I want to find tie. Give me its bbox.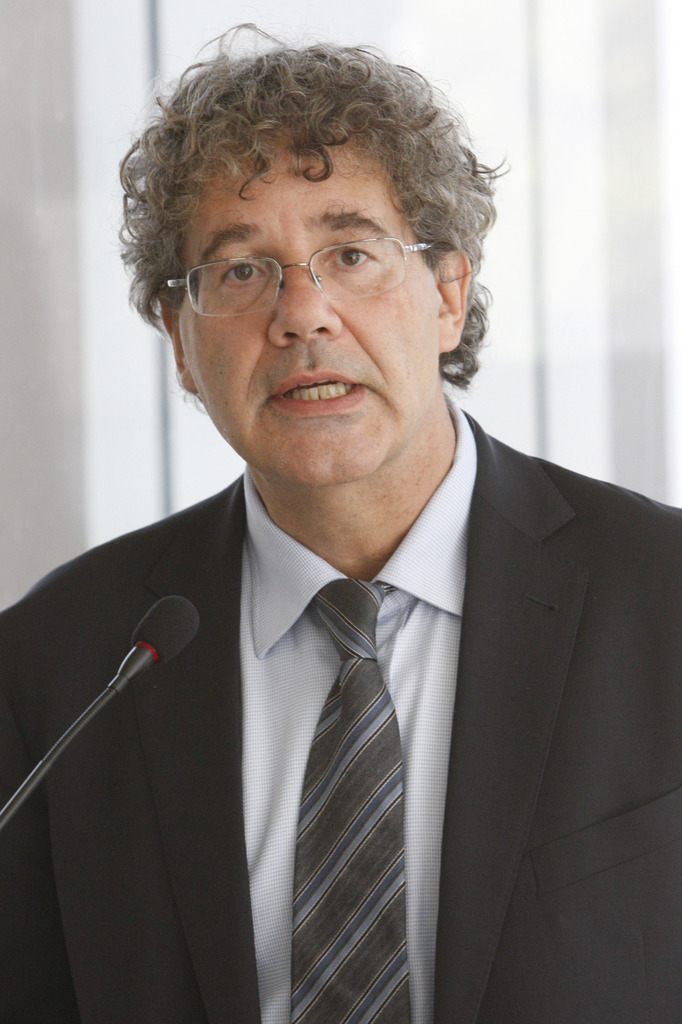
{"x1": 287, "y1": 566, "x2": 432, "y2": 1023}.
